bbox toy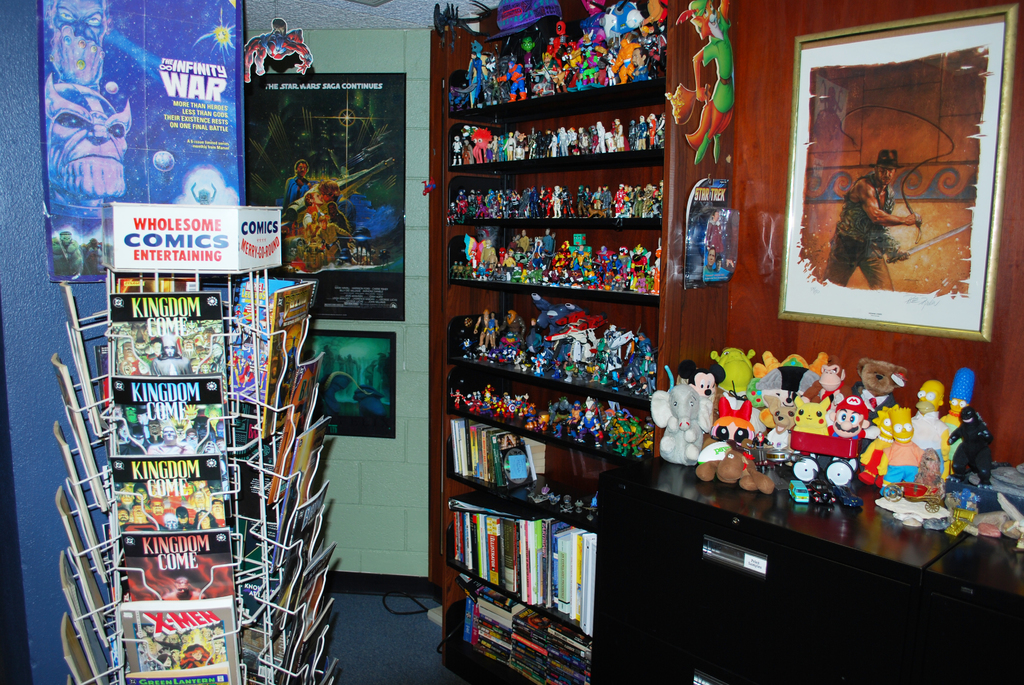
(x1=753, y1=393, x2=797, y2=437)
